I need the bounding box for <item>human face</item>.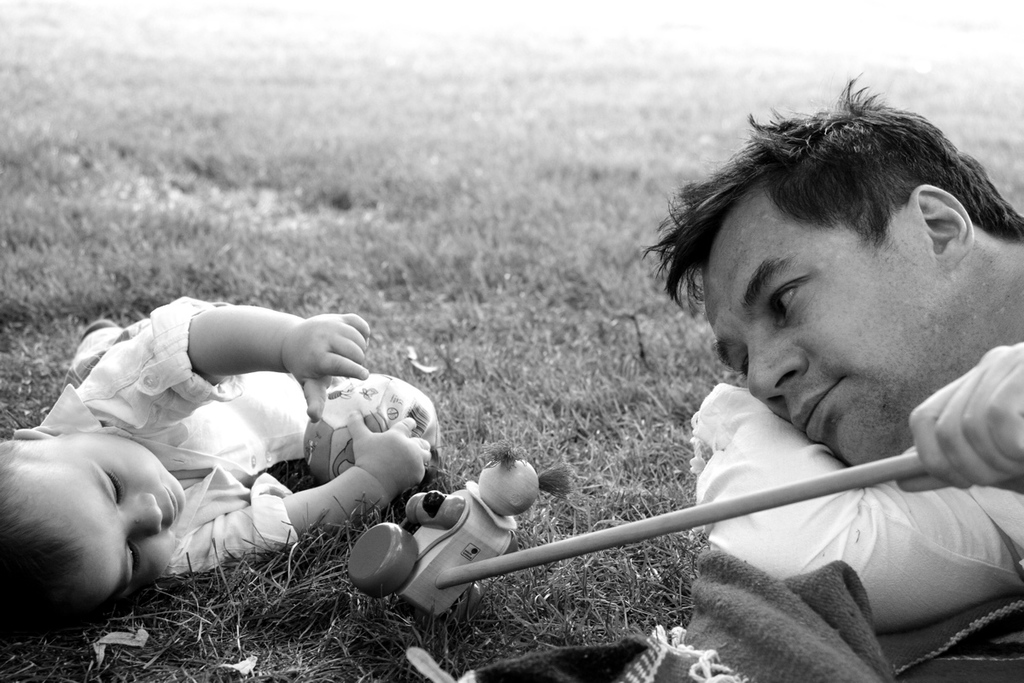
Here it is: 703:203:944:465.
